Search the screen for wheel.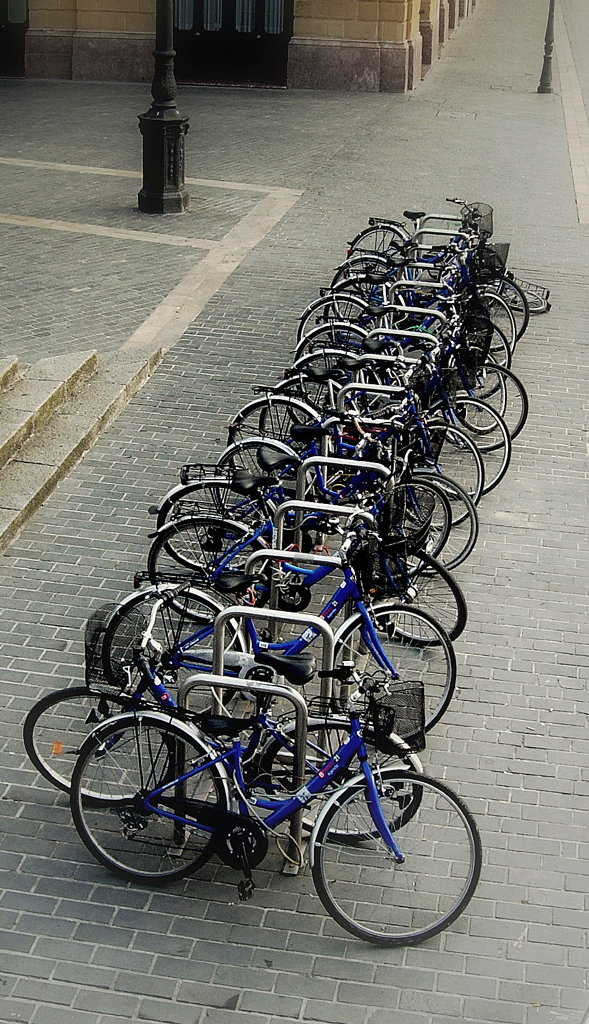
Found at region(142, 512, 304, 633).
